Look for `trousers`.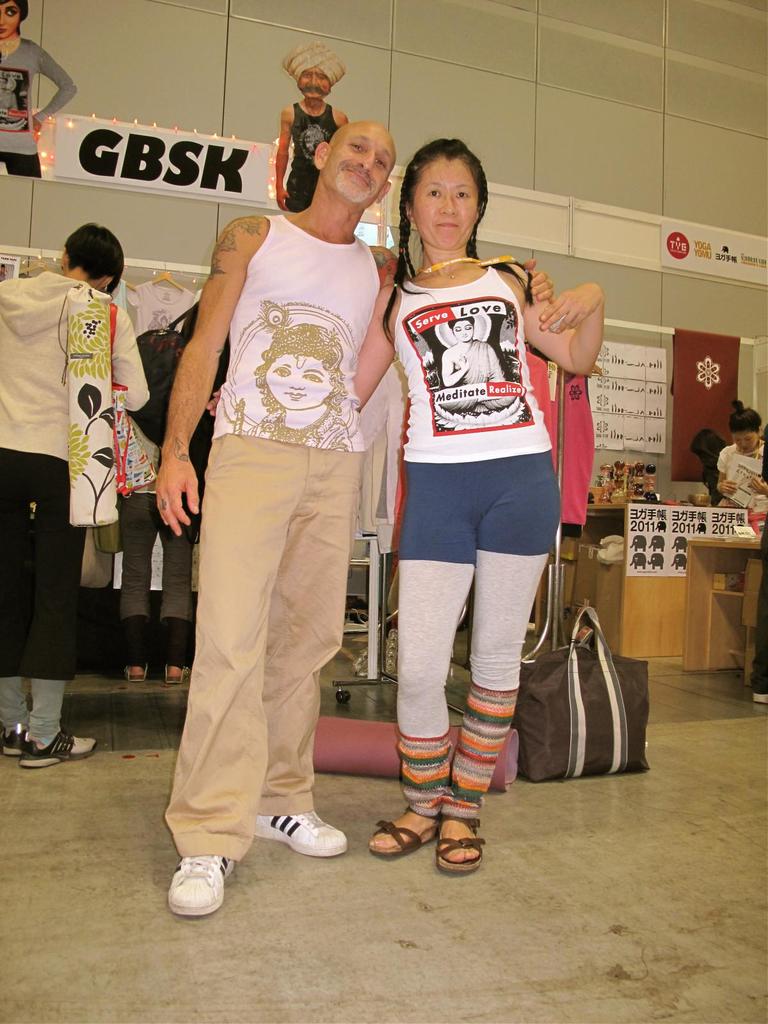
Found: x1=159, y1=435, x2=369, y2=854.
